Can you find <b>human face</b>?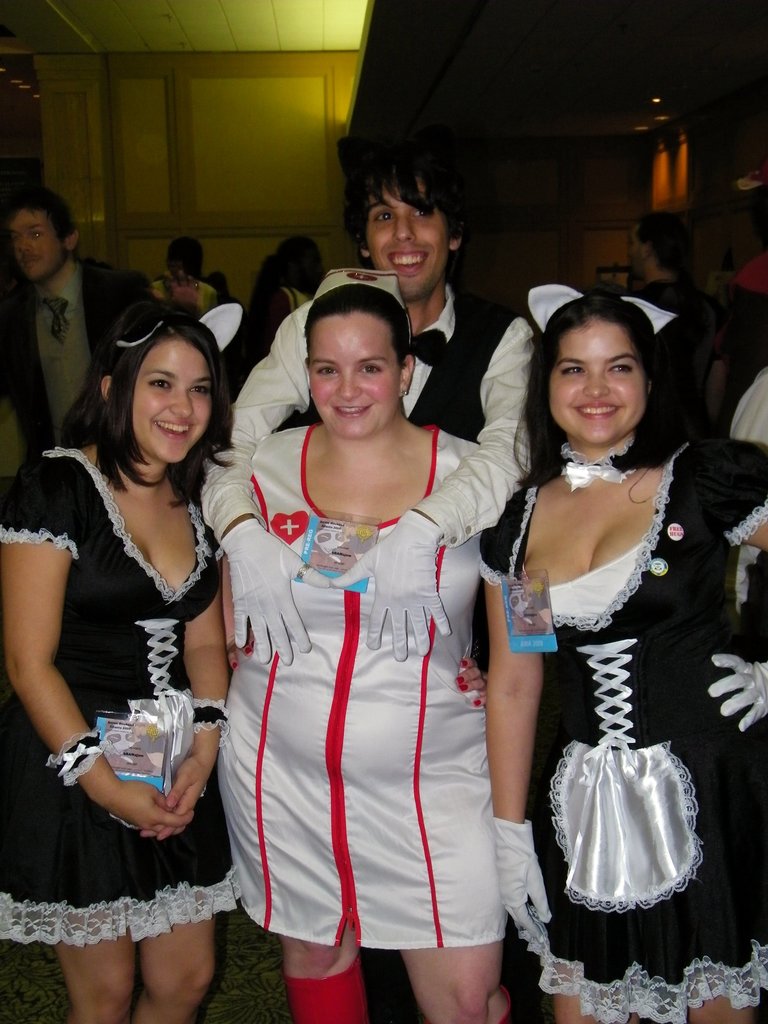
Yes, bounding box: (left=362, top=173, right=445, bottom=300).
